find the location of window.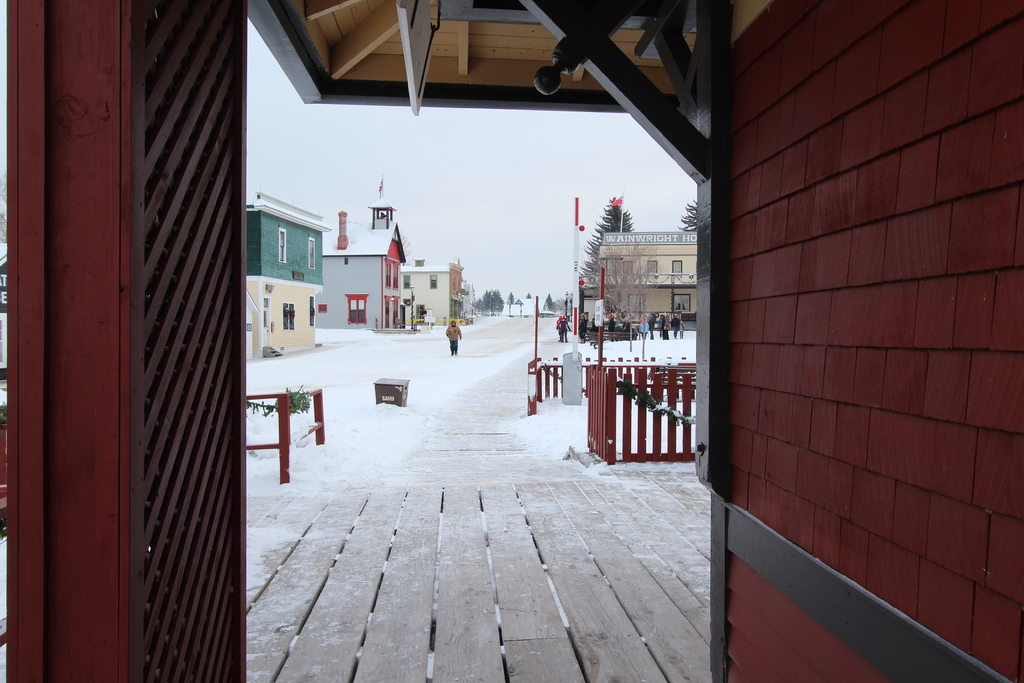
Location: bbox=(643, 260, 659, 274).
